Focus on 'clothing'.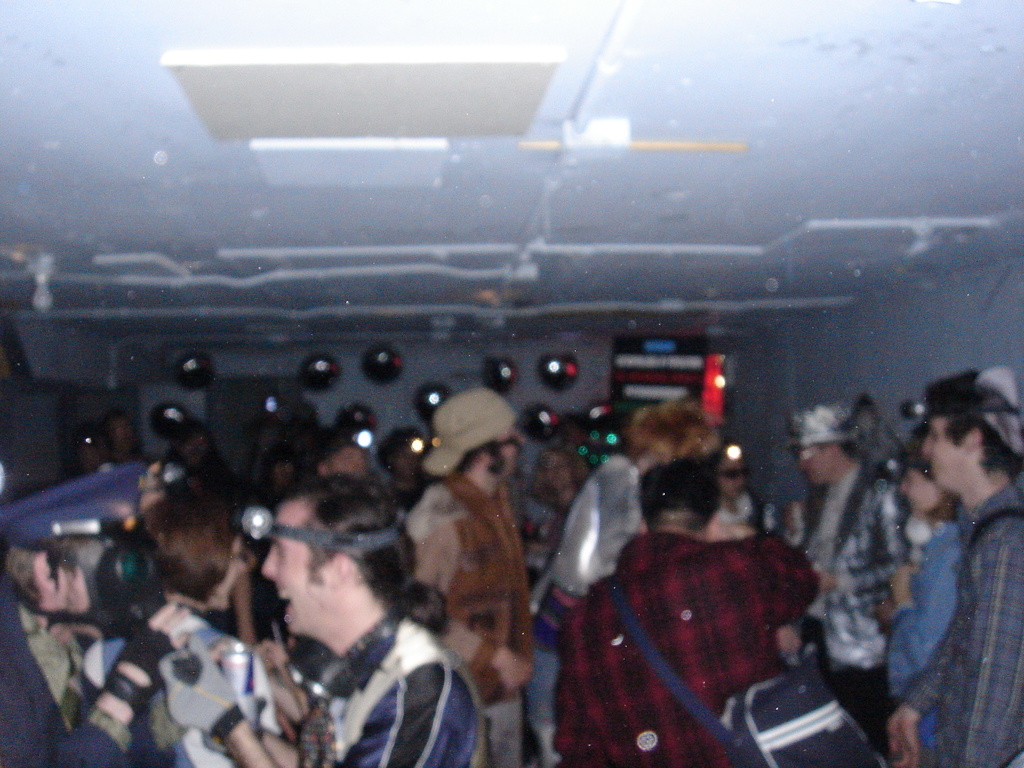
Focused at <bbox>836, 453, 921, 765</bbox>.
